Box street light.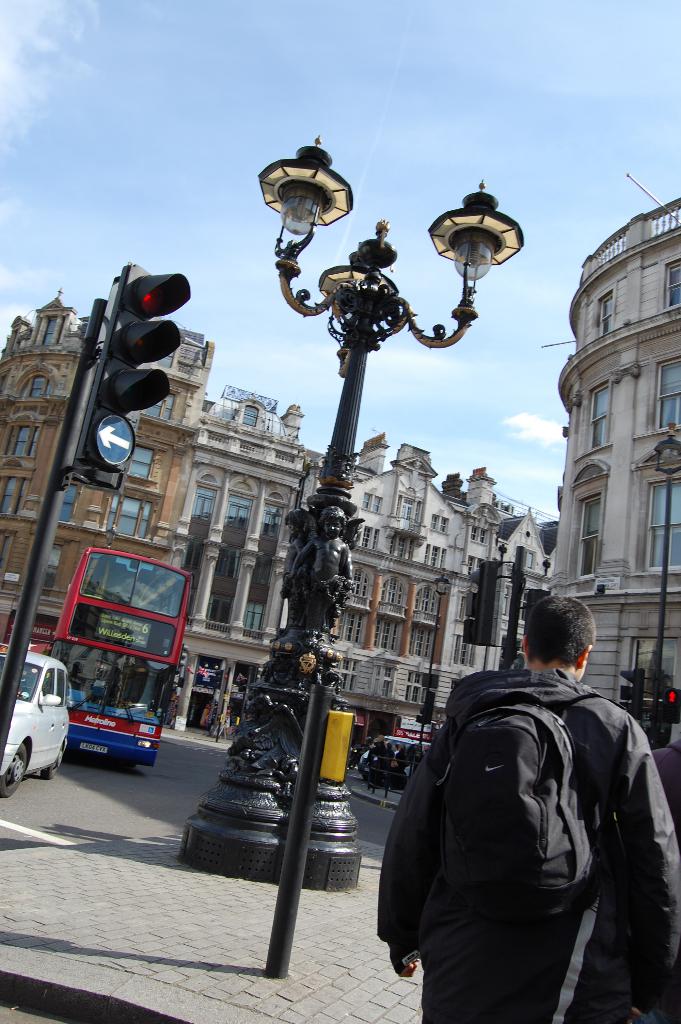
left=652, top=424, right=680, bottom=748.
